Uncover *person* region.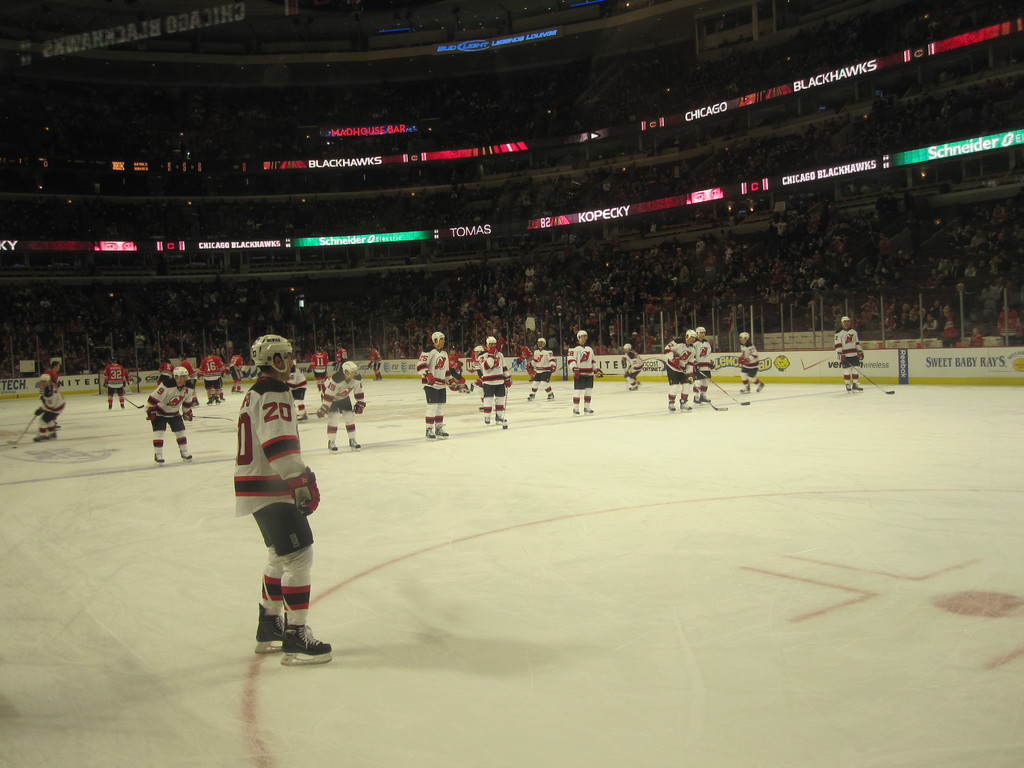
Uncovered: bbox=[225, 350, 321, 668].
